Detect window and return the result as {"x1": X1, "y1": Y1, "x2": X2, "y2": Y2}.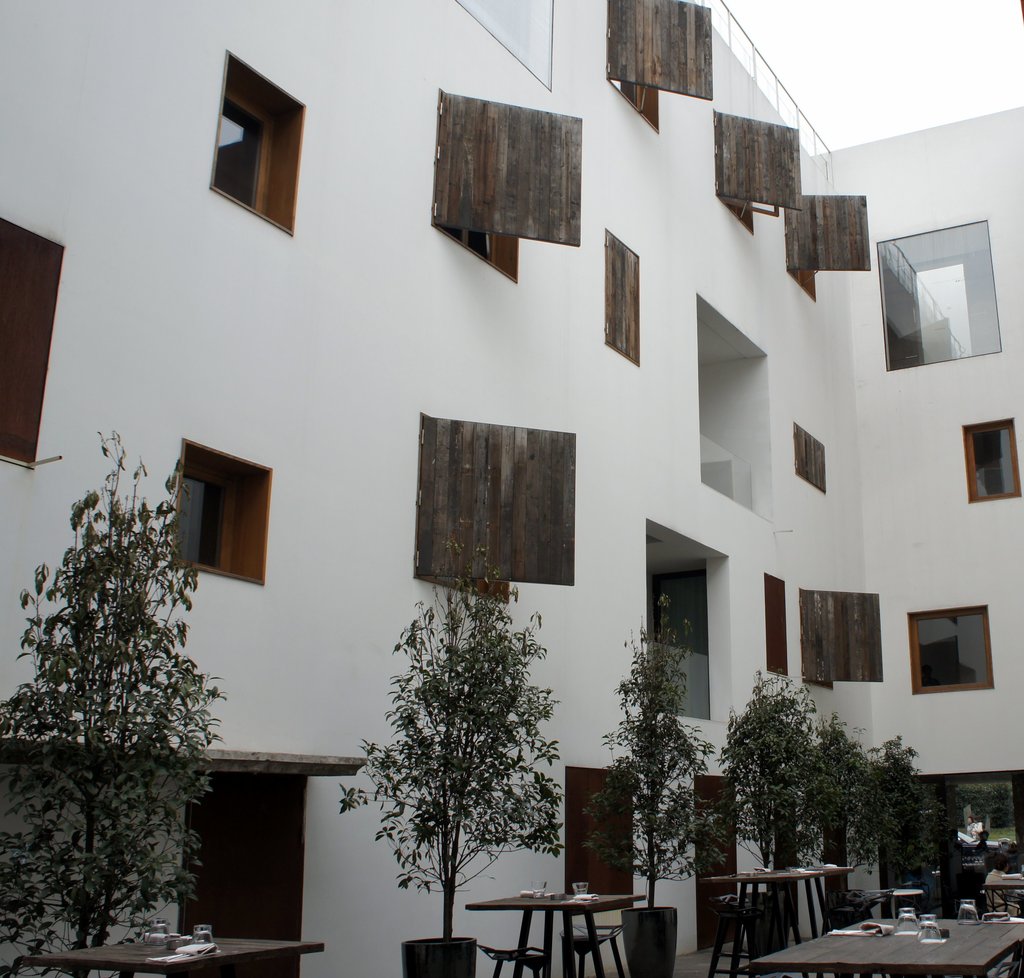
{"x1": 971, "y1": 428, "x2": 1014, "y2": 500}.
